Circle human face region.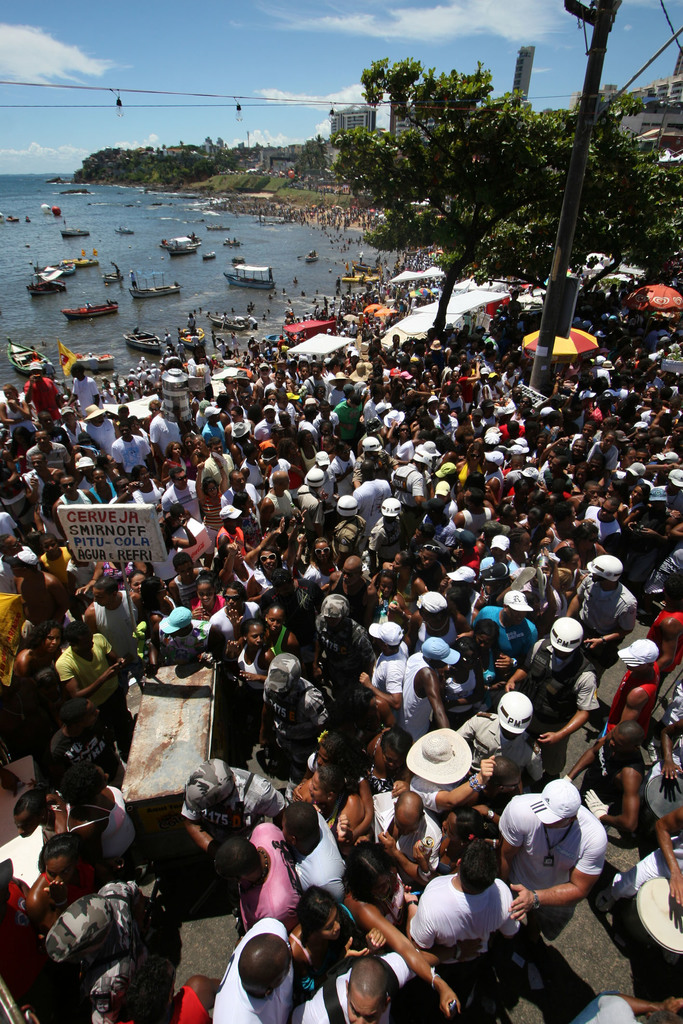
Region: {"left": 447, "top": 328, "right": 457, "bottom": 335}.
